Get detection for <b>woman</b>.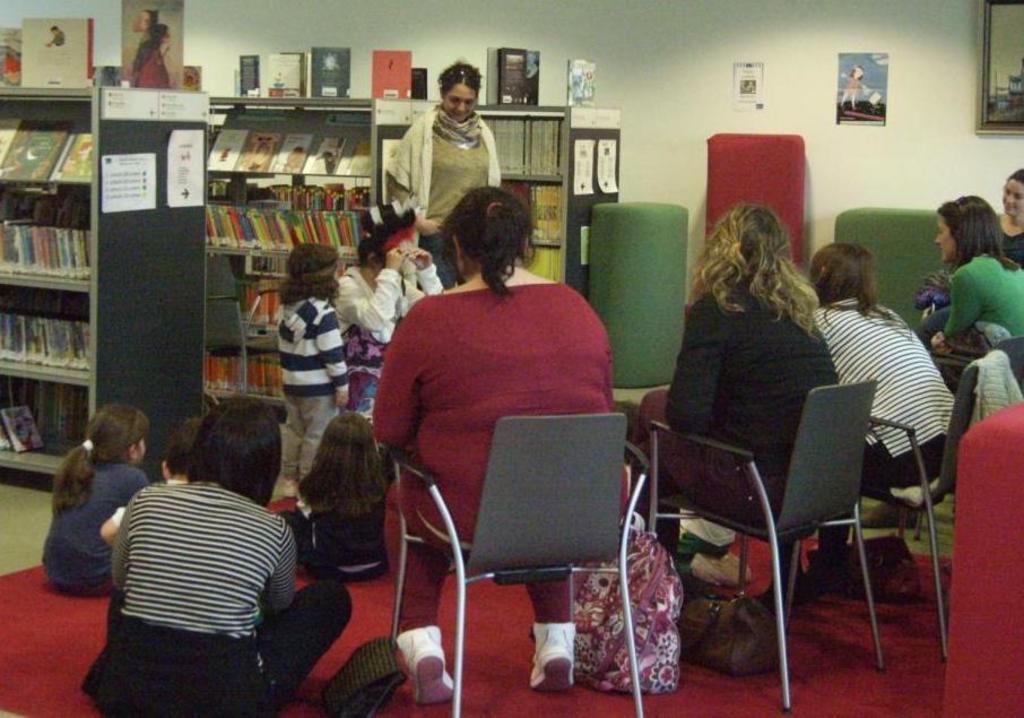
Detection: Rect(795, 235, 957, 583).
